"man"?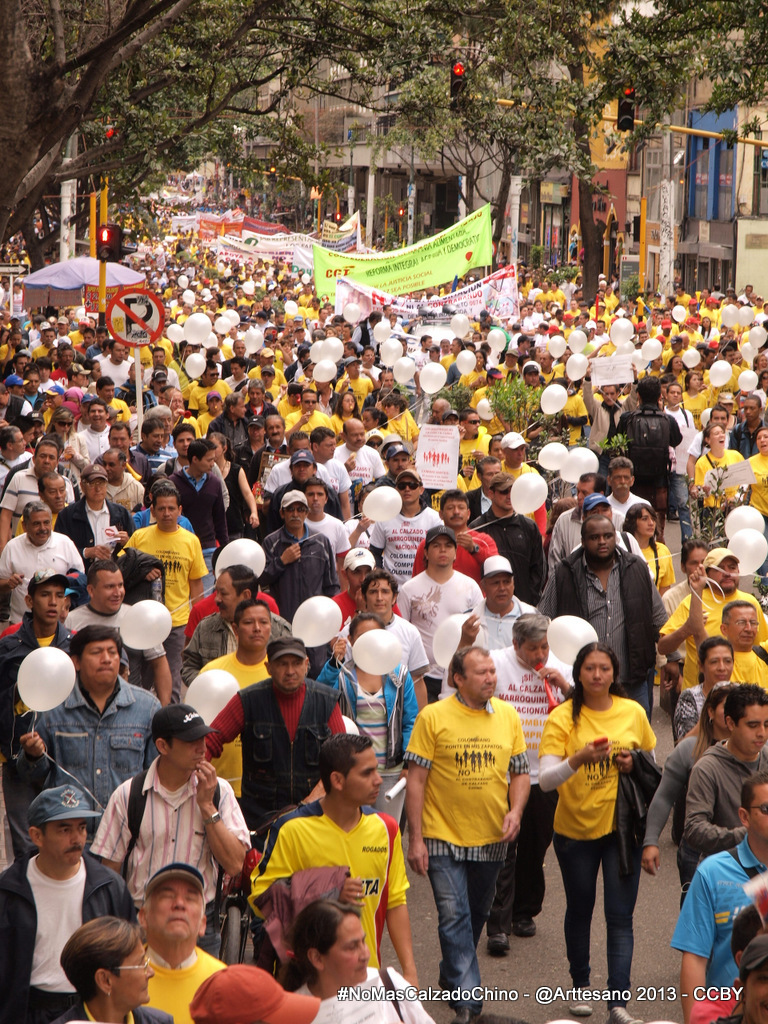
left=537, top=514, right=672, bottom=758
